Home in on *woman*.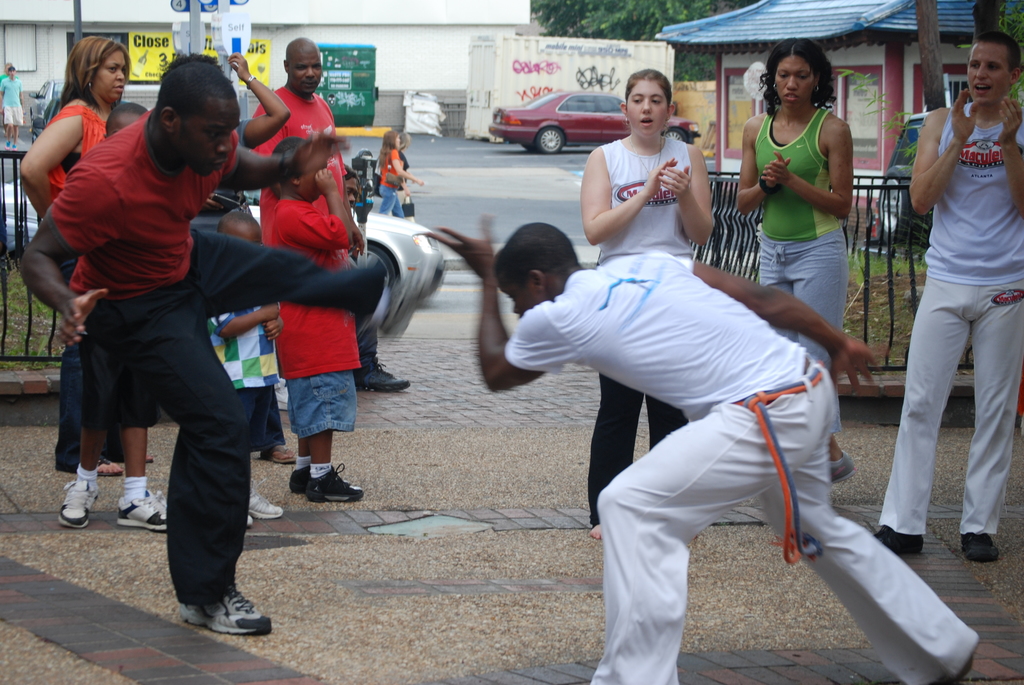
Homed in at box(378, 130, 424, 219).
